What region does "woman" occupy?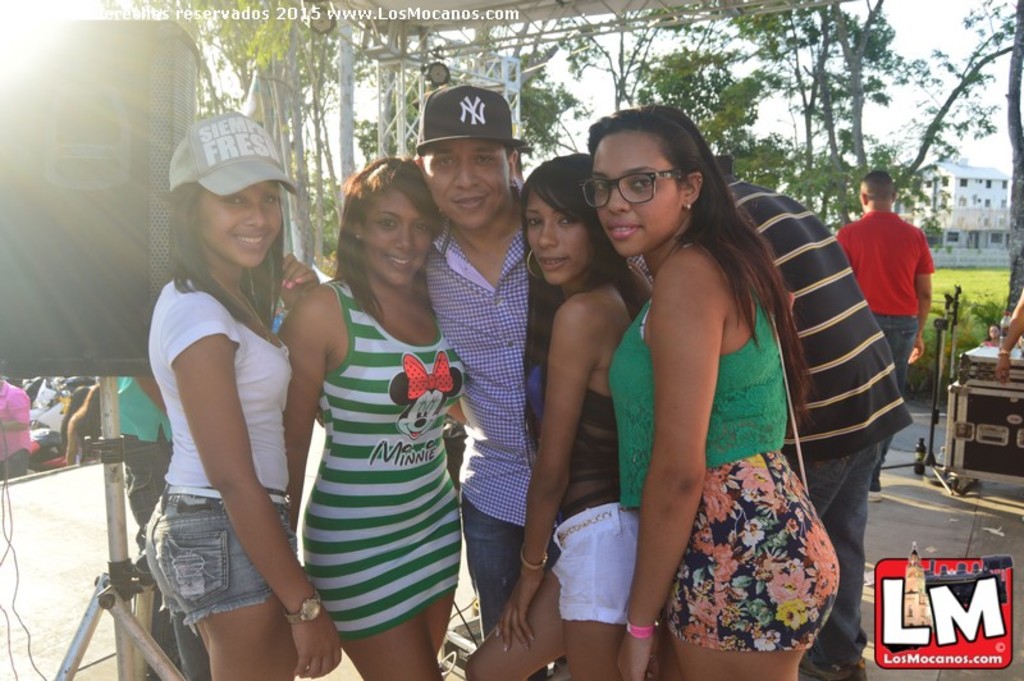
detection(145, 109, 343, 680).
